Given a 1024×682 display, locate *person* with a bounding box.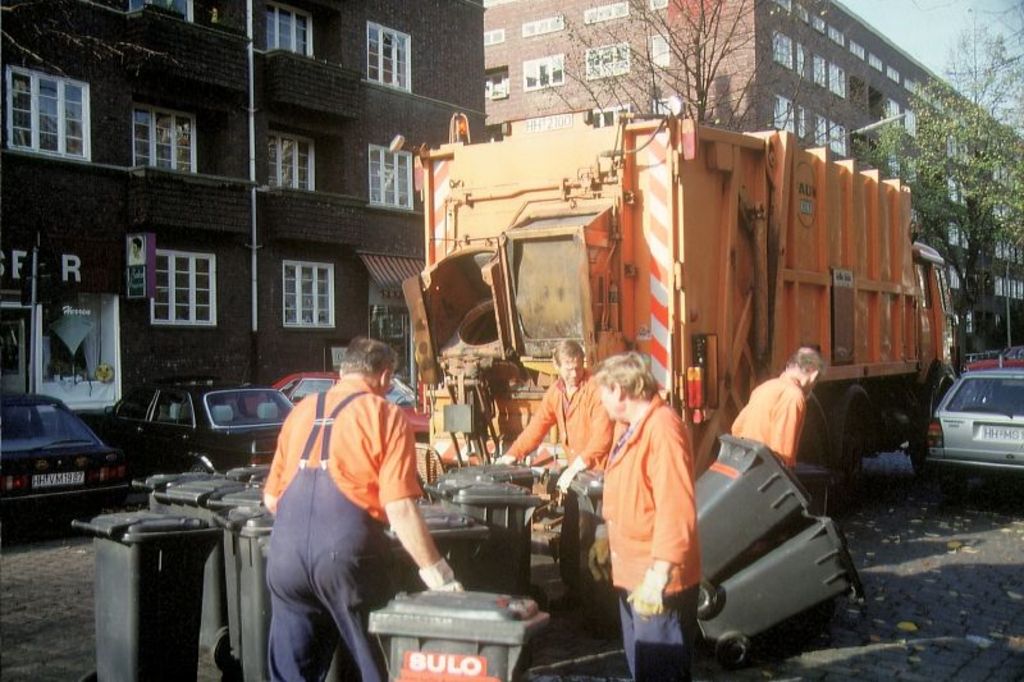
Located: <region>253, 335, 462, 681</region>.
